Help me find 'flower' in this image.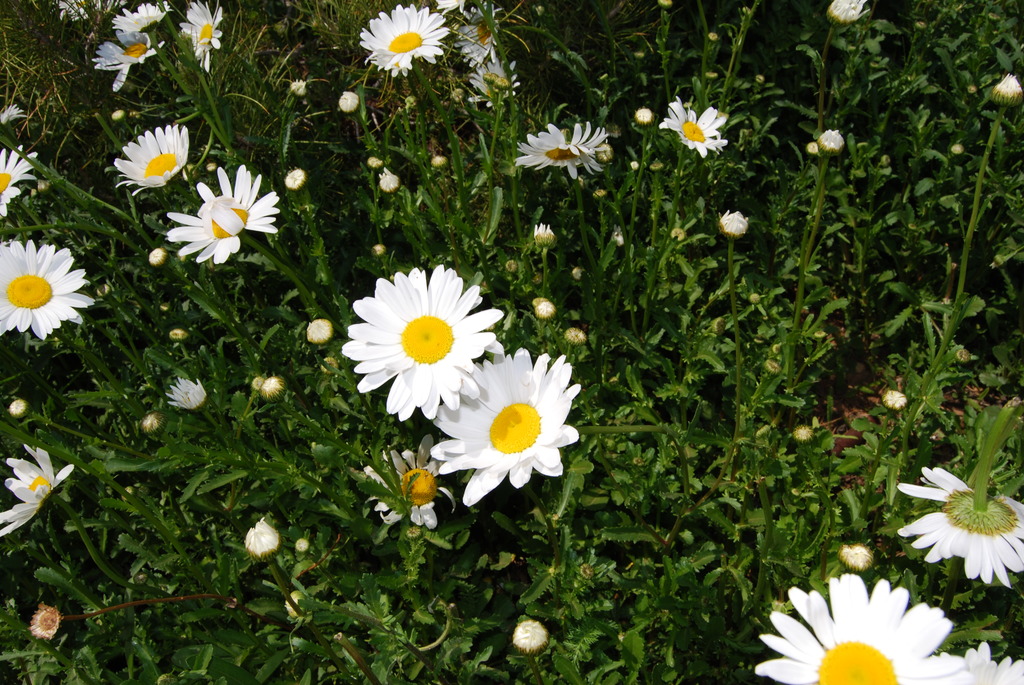
Found it: l=424, t=350, r=586, b=510.
